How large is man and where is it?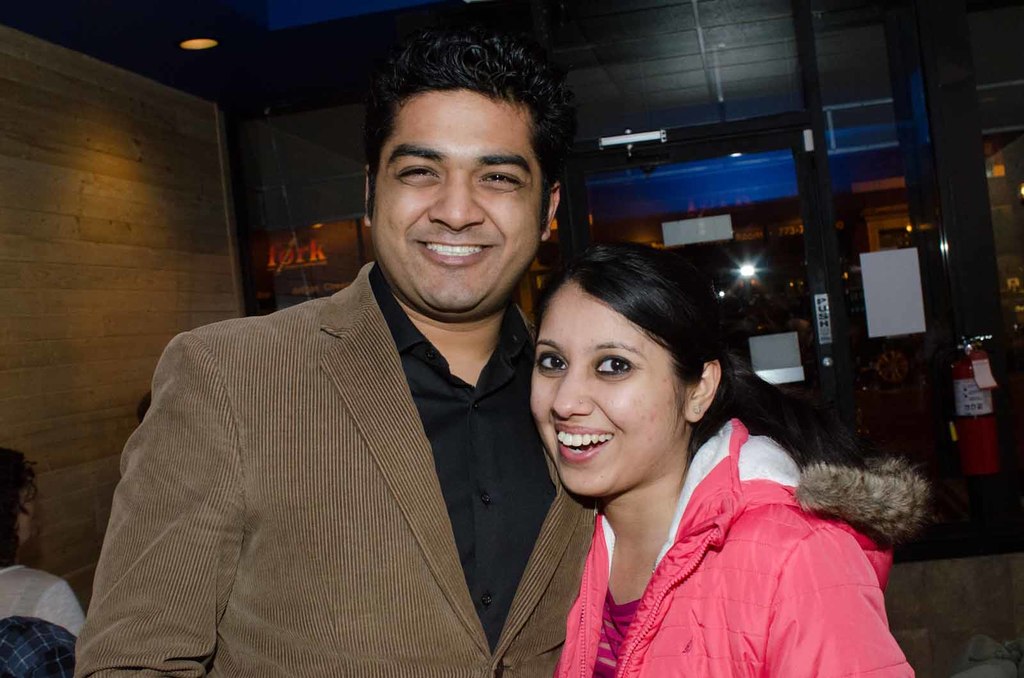
Bounding box: select_region(93, 77, 613, 659).
